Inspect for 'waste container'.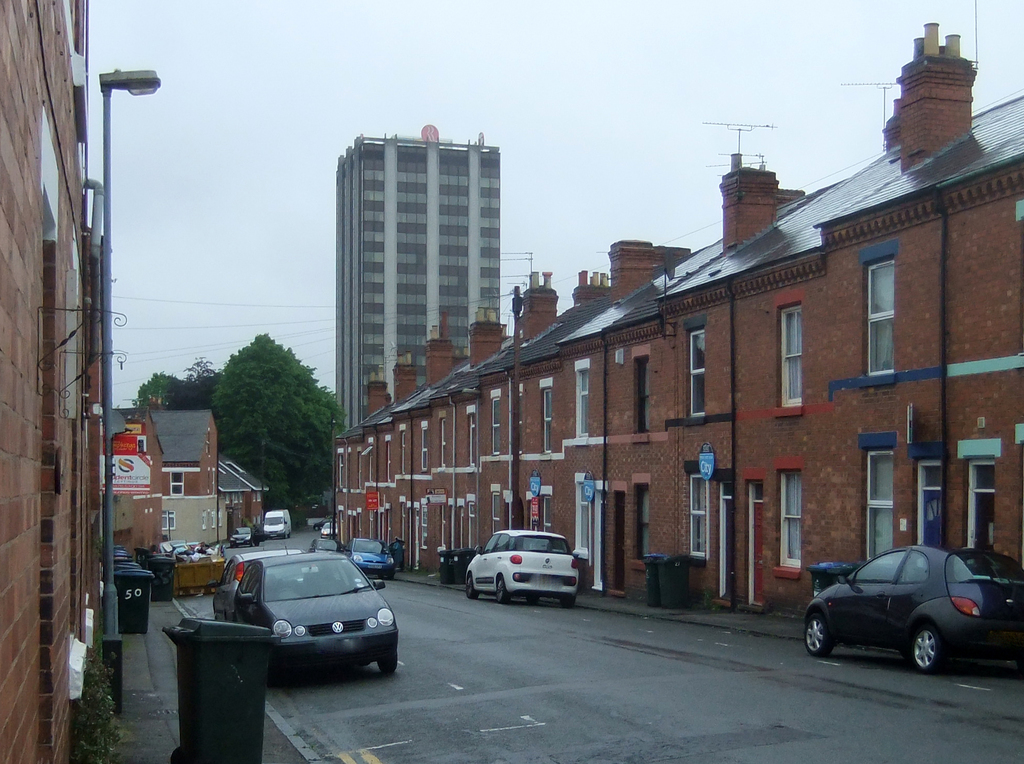
Inspection: rect(107, 541, 156, 639).
